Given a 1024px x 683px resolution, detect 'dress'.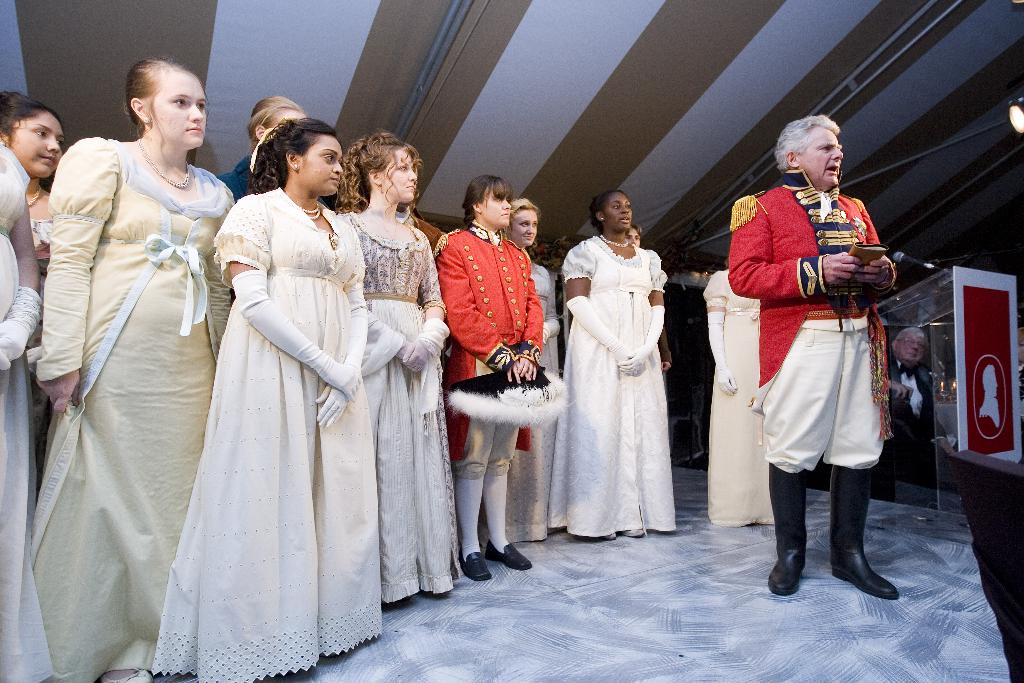
x1=0, y1=136, x2=47, y2=681.
